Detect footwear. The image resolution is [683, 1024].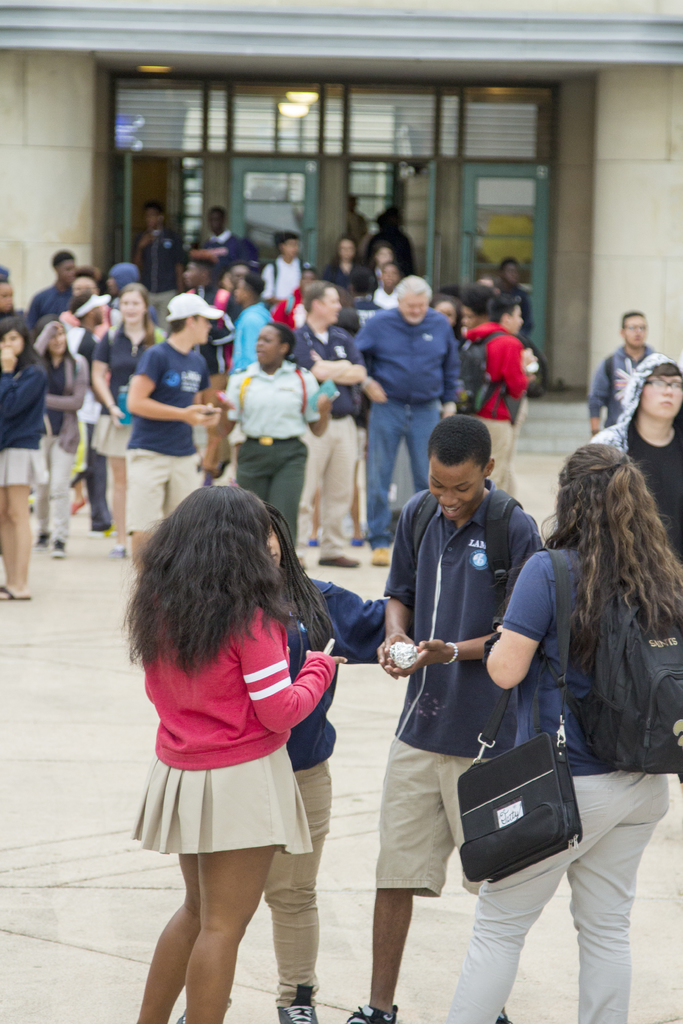
<region>0, 586, 34, 601</region>.
